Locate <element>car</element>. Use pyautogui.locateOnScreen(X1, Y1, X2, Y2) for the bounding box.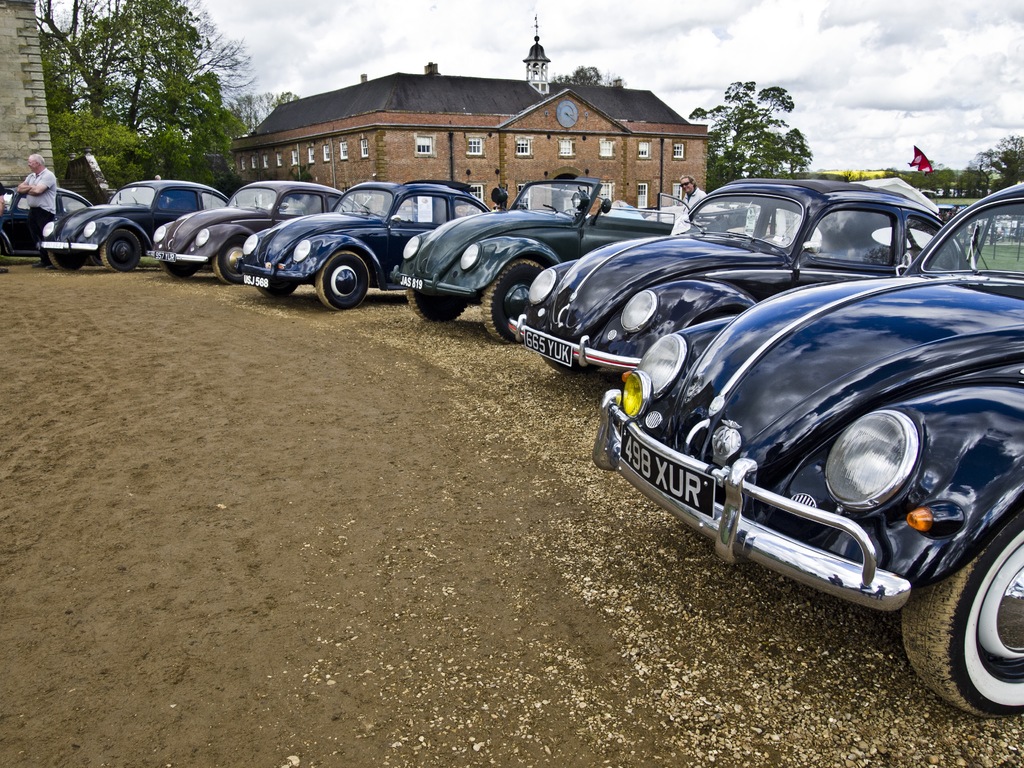
pyautogui.locateOnScreen(506, 170, 982, 390).
